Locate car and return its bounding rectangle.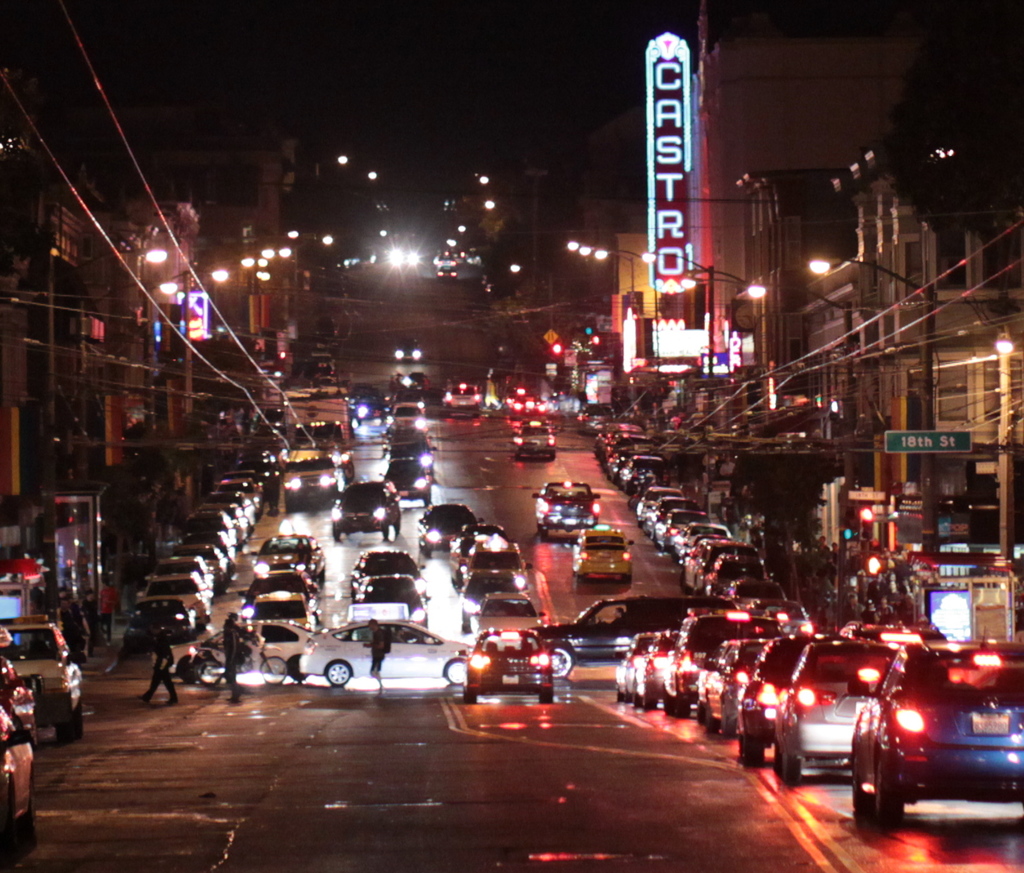
BBox(737, 633, 839, 761).
